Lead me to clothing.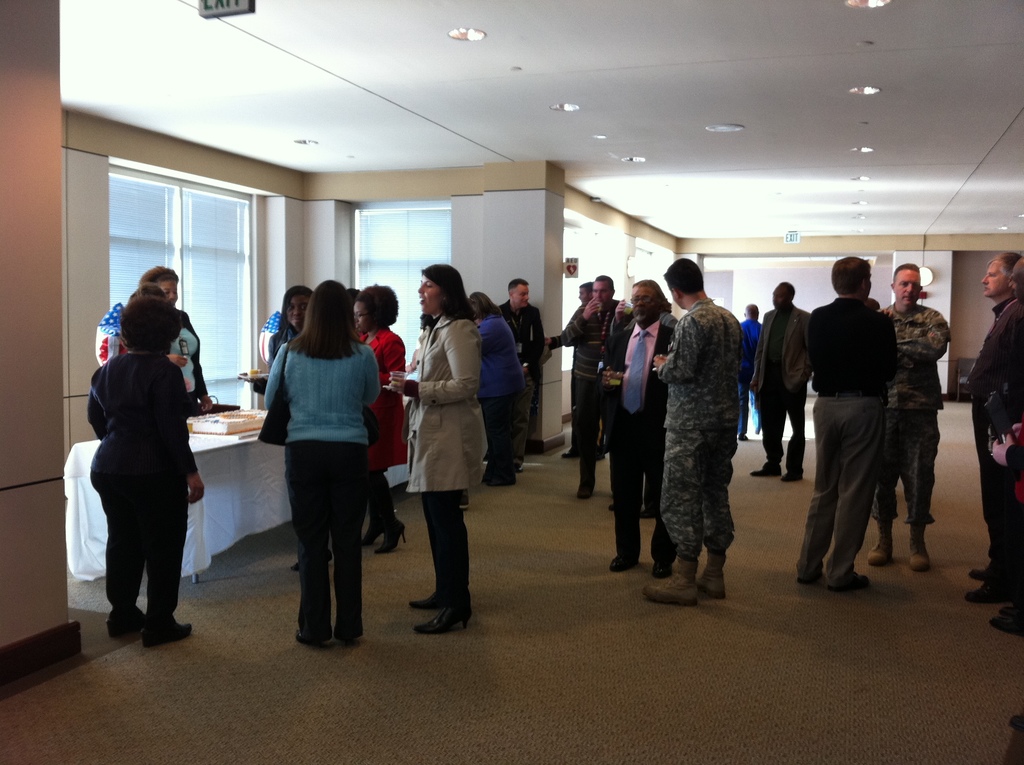
Lead to (left=499, top=302, right=548, bottom=436).
